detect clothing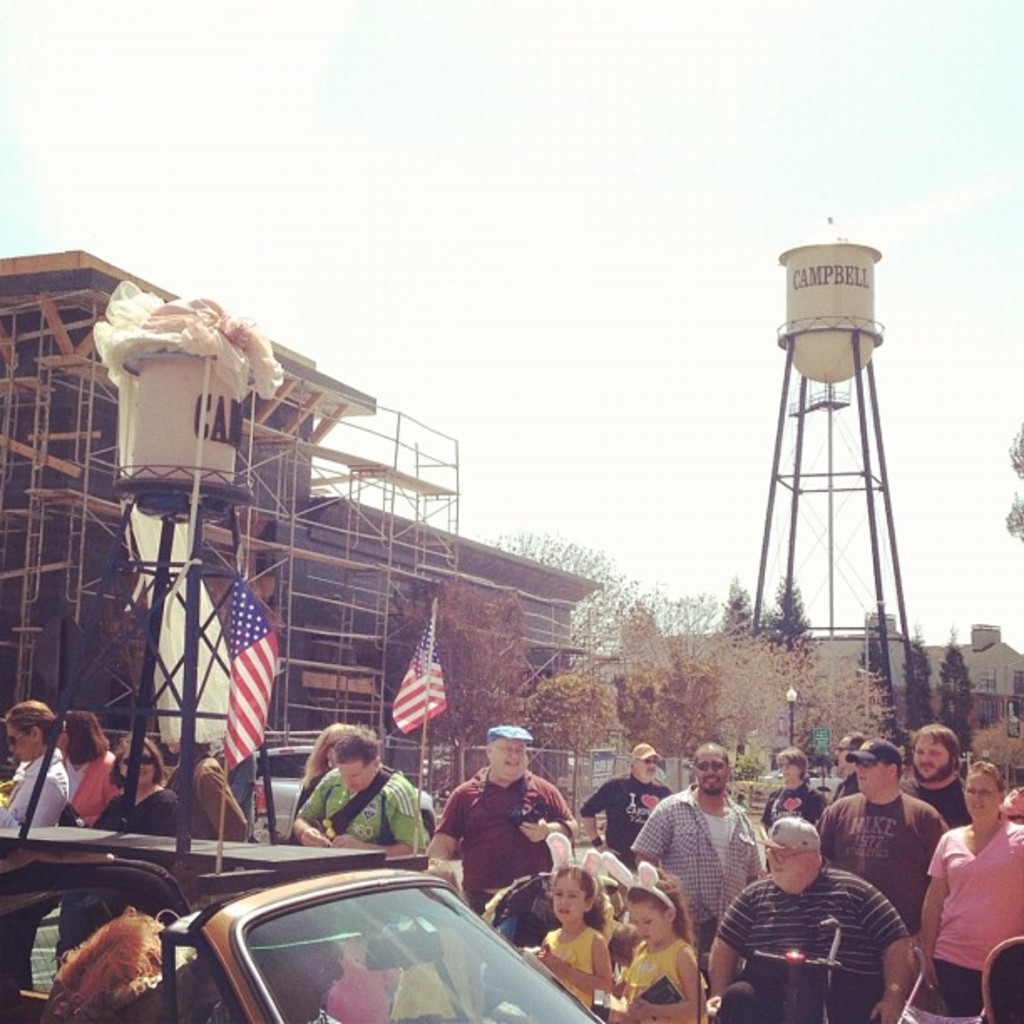
{"x1": 698, "y1": 858, "x2": 935, "y2": 1022}
